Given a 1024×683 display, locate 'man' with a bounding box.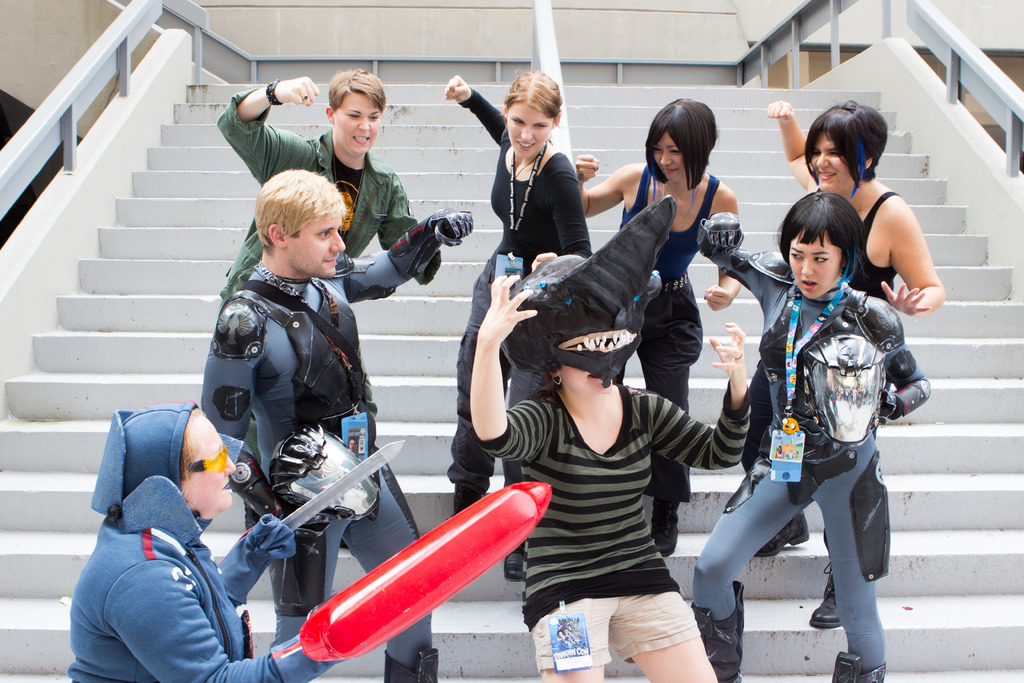
Located: [688,221,929,662].
